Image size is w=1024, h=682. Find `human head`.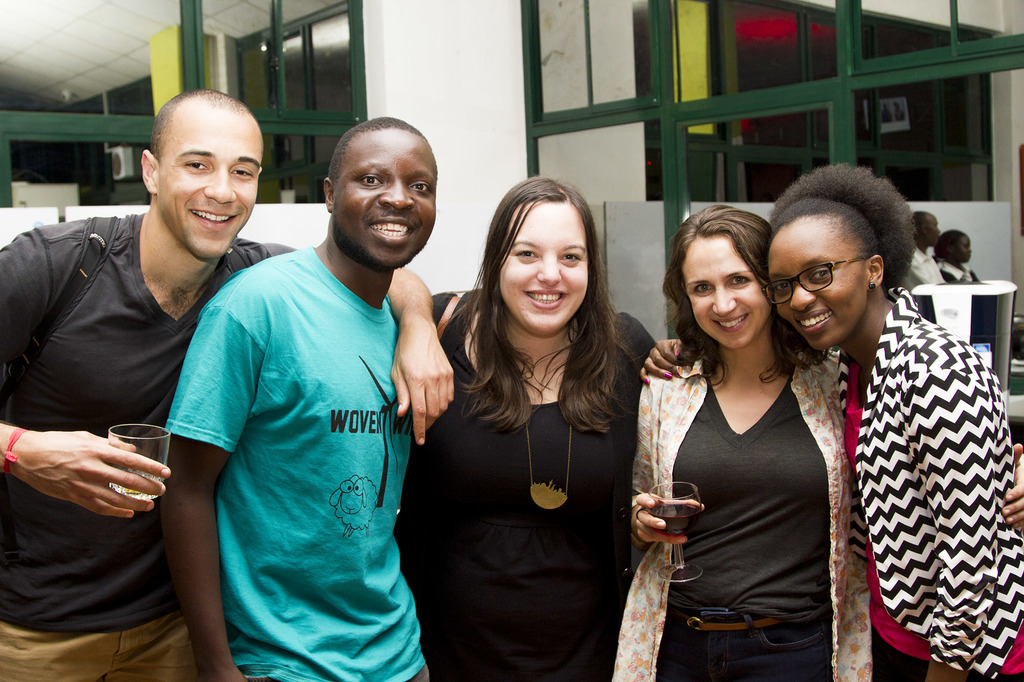
[x1=673, y1=207, x2=771, y2=351].
